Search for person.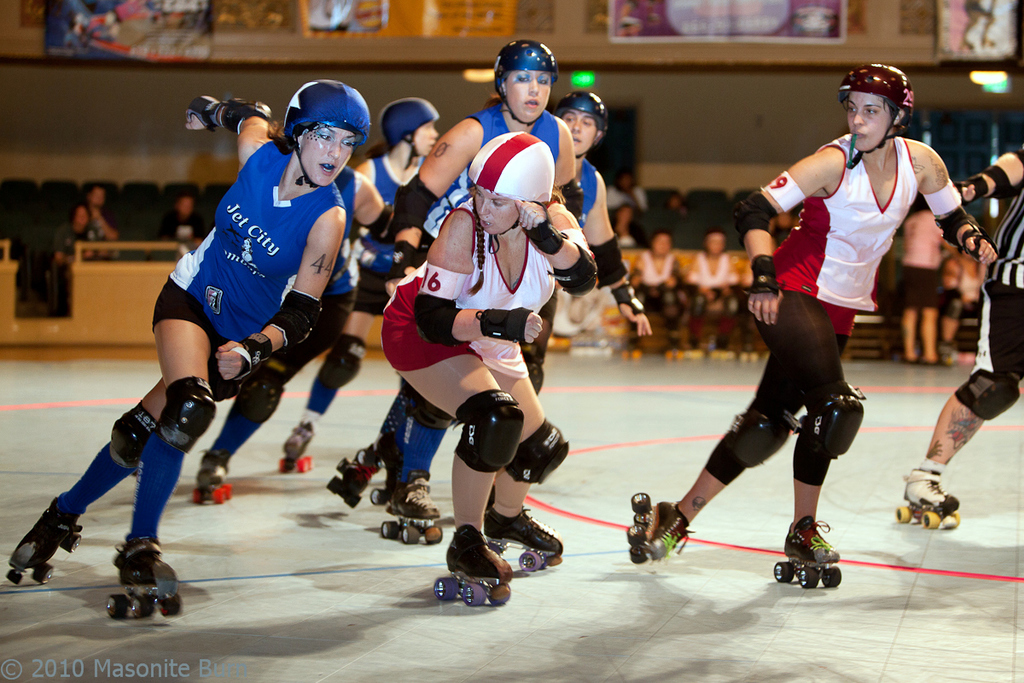
Found at (607,172,638,208).
